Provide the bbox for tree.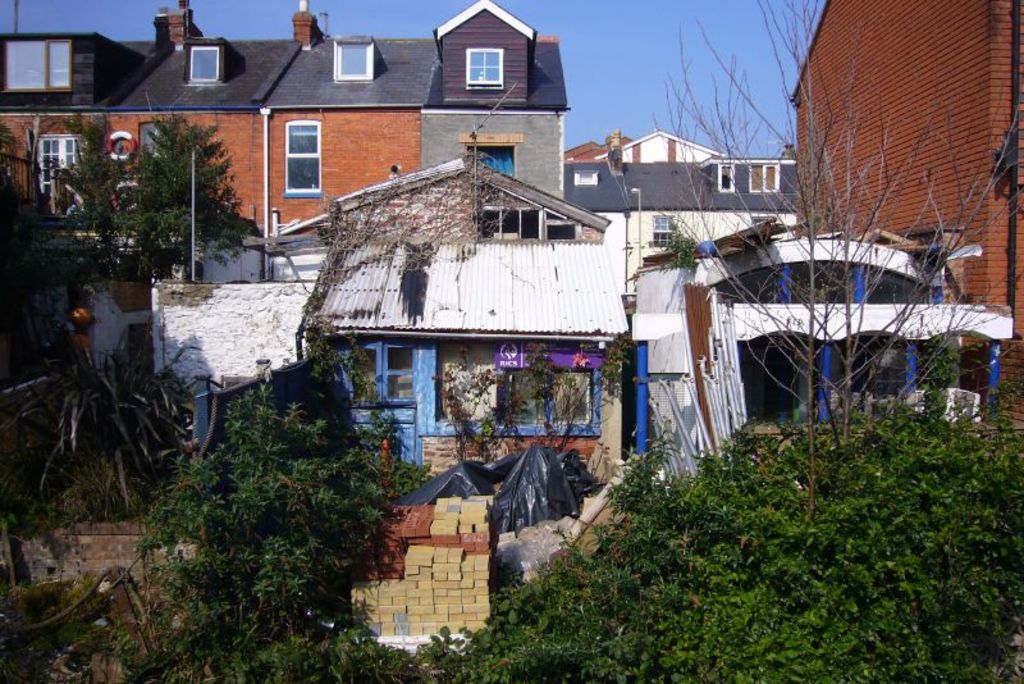
x1=122 y1=114 x2=247 y2=305.
